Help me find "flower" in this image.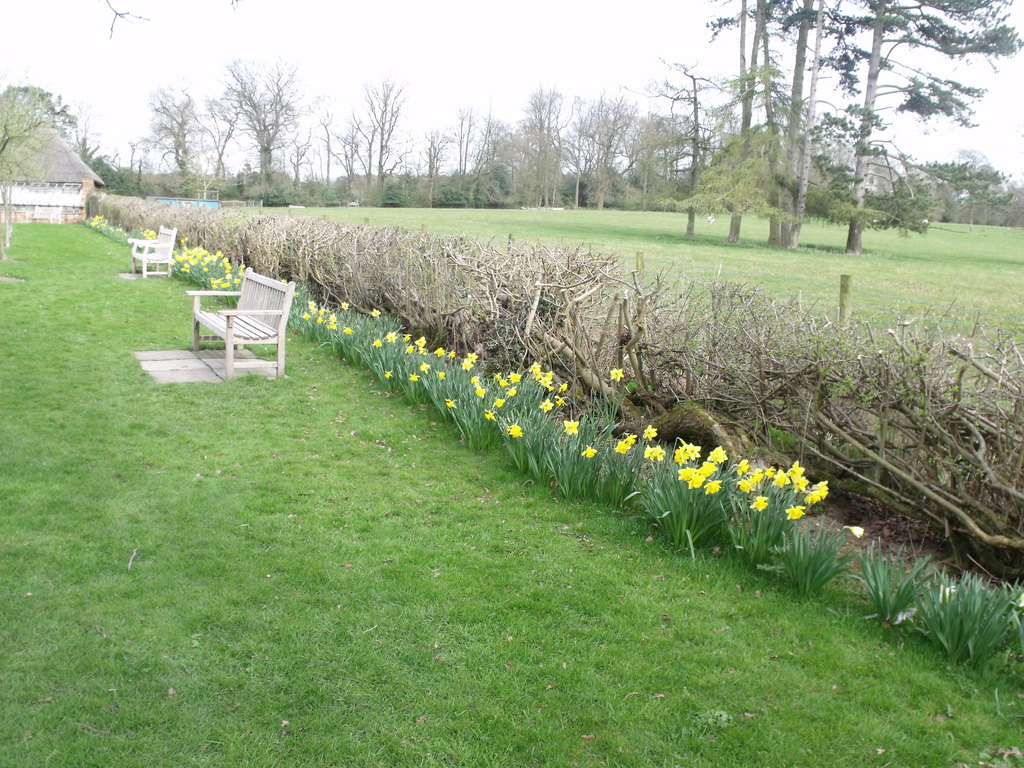
Found it: 467 349 479 363.
